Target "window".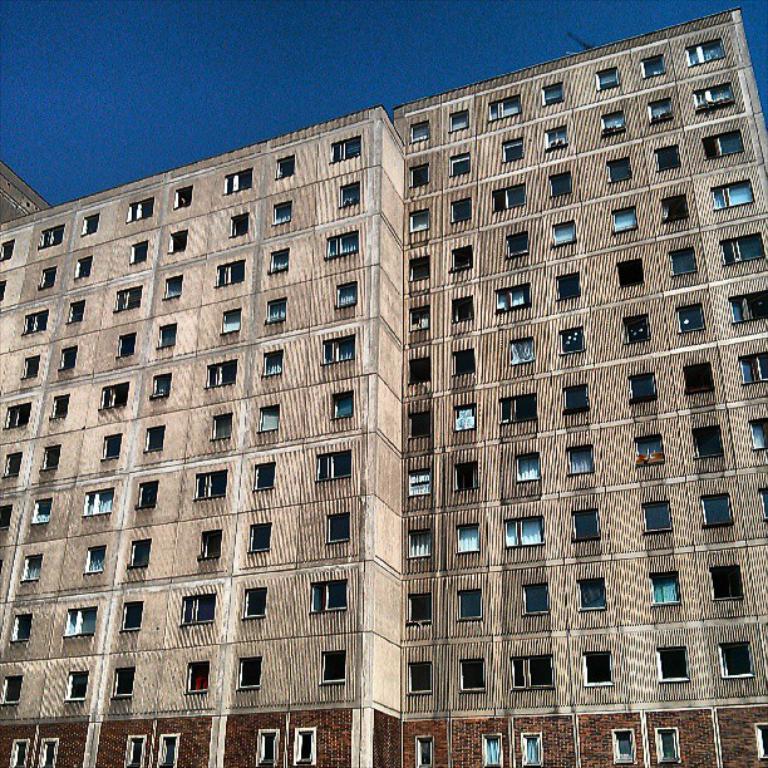
Target region: left=143, top=425, right=166, bottom=452.
